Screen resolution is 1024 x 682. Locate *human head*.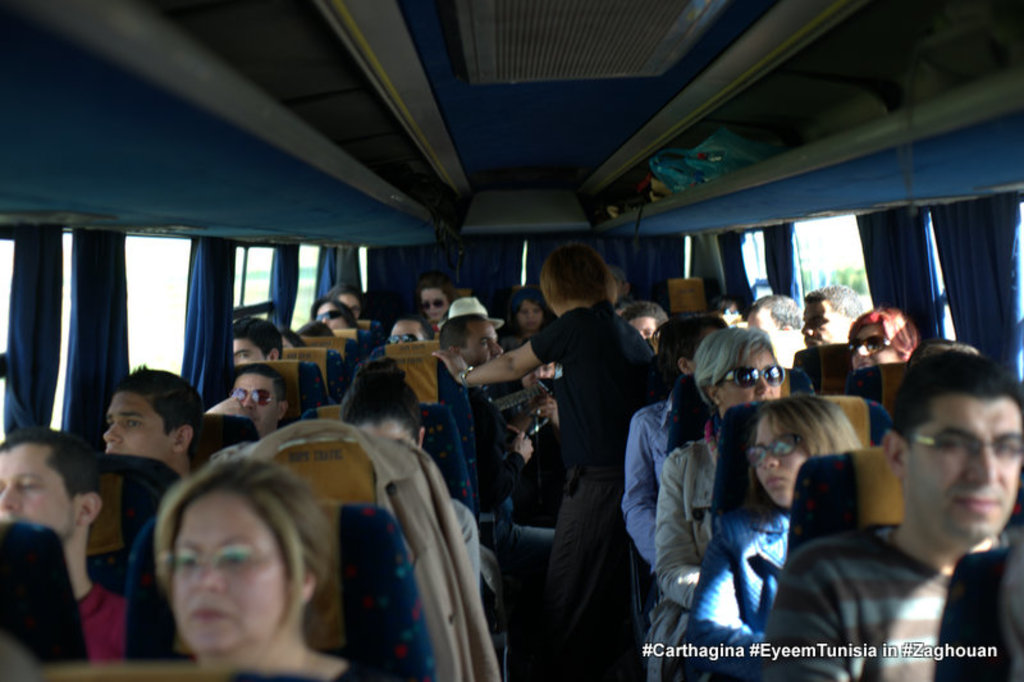
bbox=[740, 293, 804, 365].
